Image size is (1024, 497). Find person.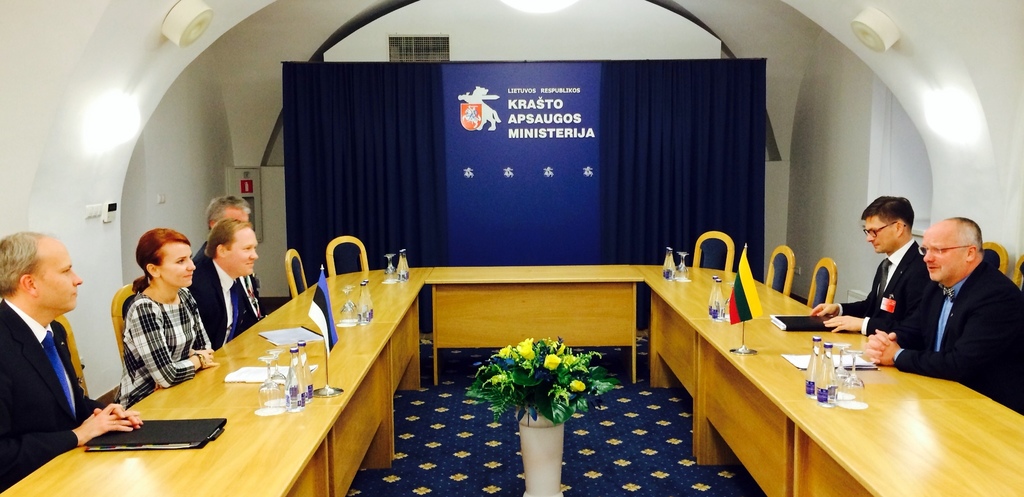
<region>0, 232, 130, 489</region>.
